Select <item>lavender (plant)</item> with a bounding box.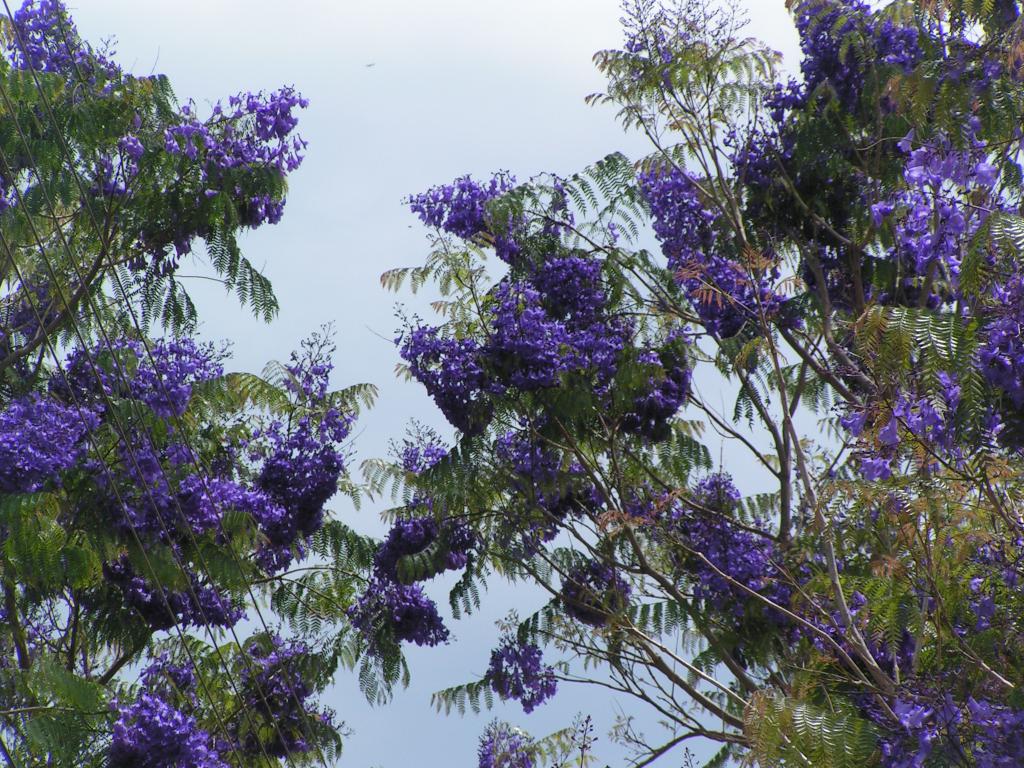
(left=237, top=634, right=316, bottom=733).
